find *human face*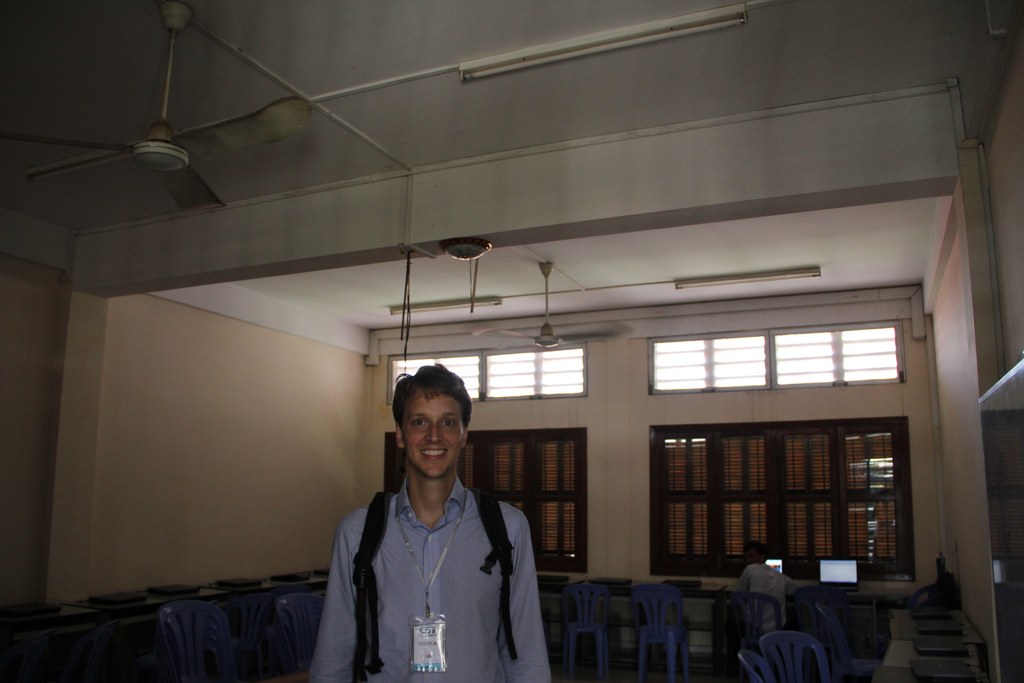
[740, 546, 758, 566]
